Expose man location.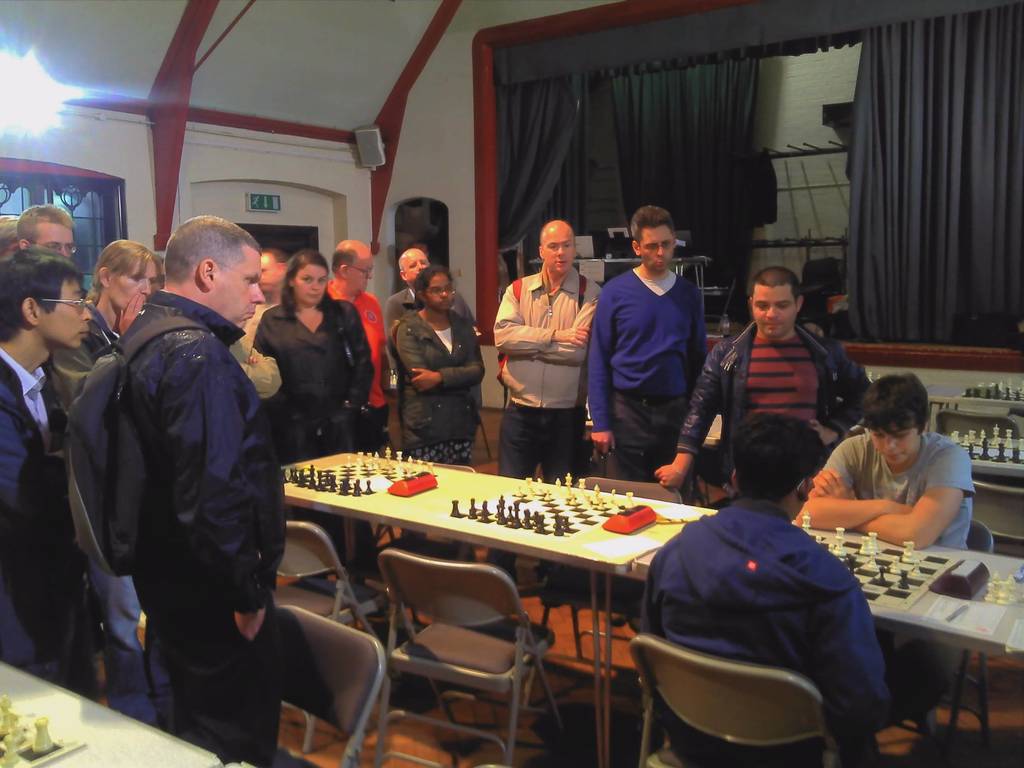
Exposed at pyautogui.locateOnScreen(636, 413, 897, 766).
